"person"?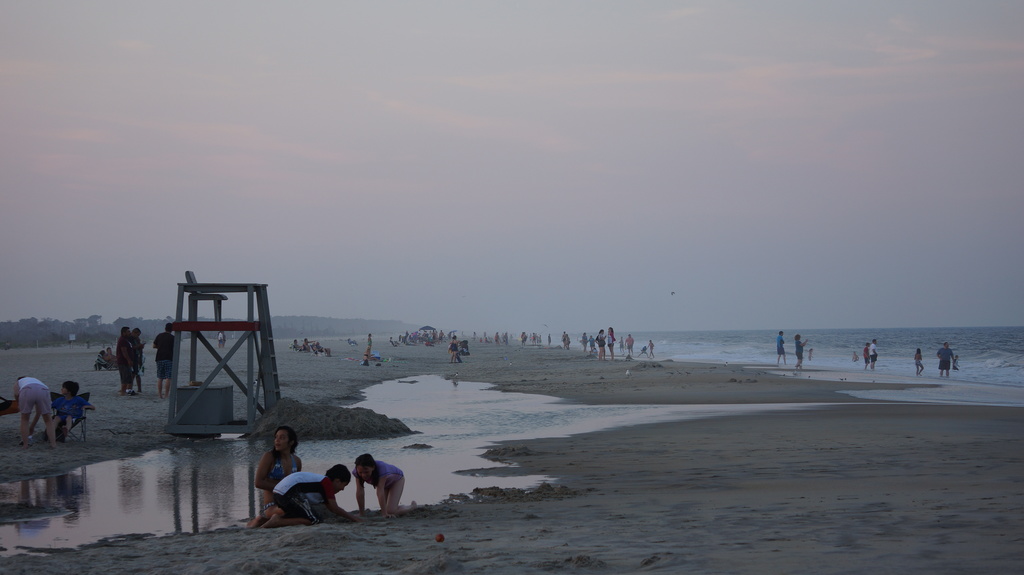
locate(870, 336, 881, 371)
